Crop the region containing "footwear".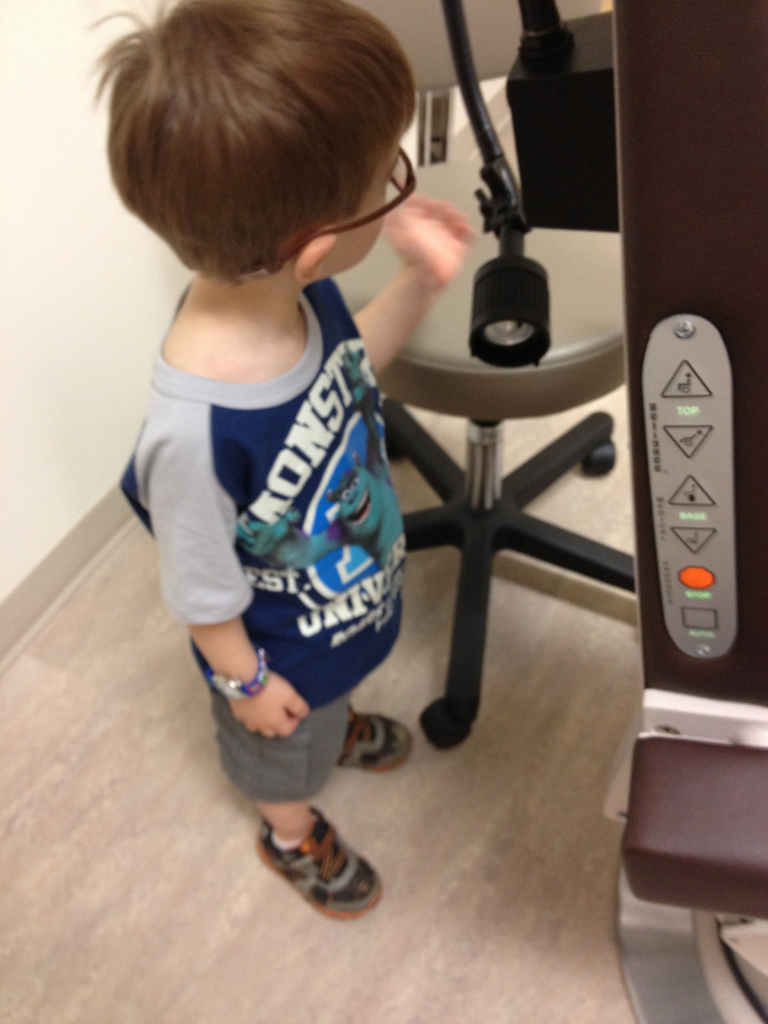
Crop region: 261,804,377,908.
